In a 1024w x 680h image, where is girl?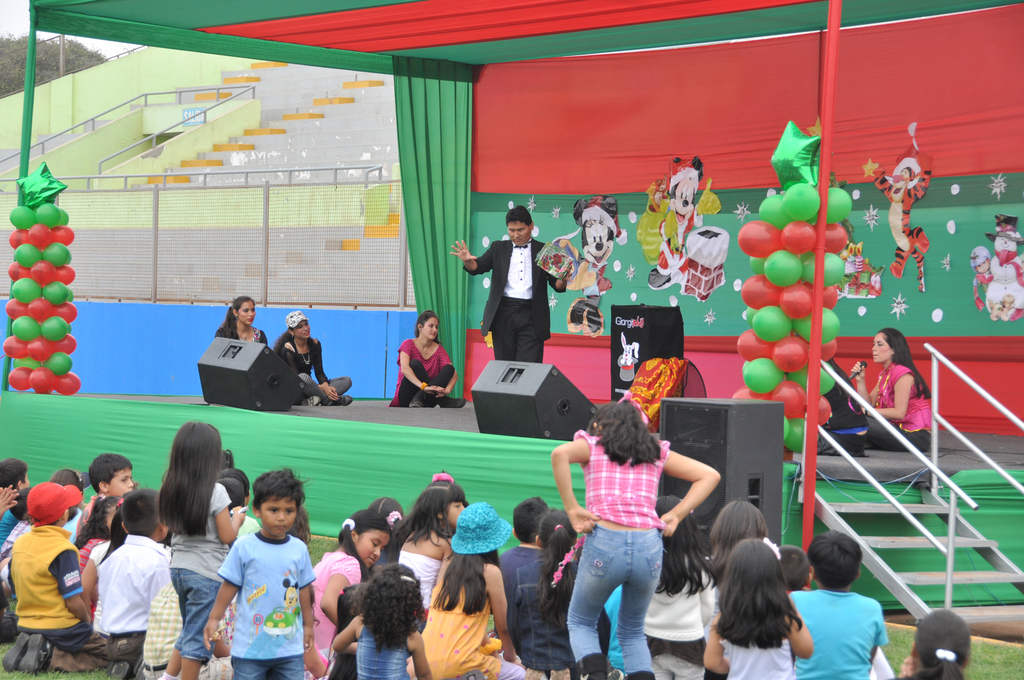
bbox(311, 510, 390, 678).
